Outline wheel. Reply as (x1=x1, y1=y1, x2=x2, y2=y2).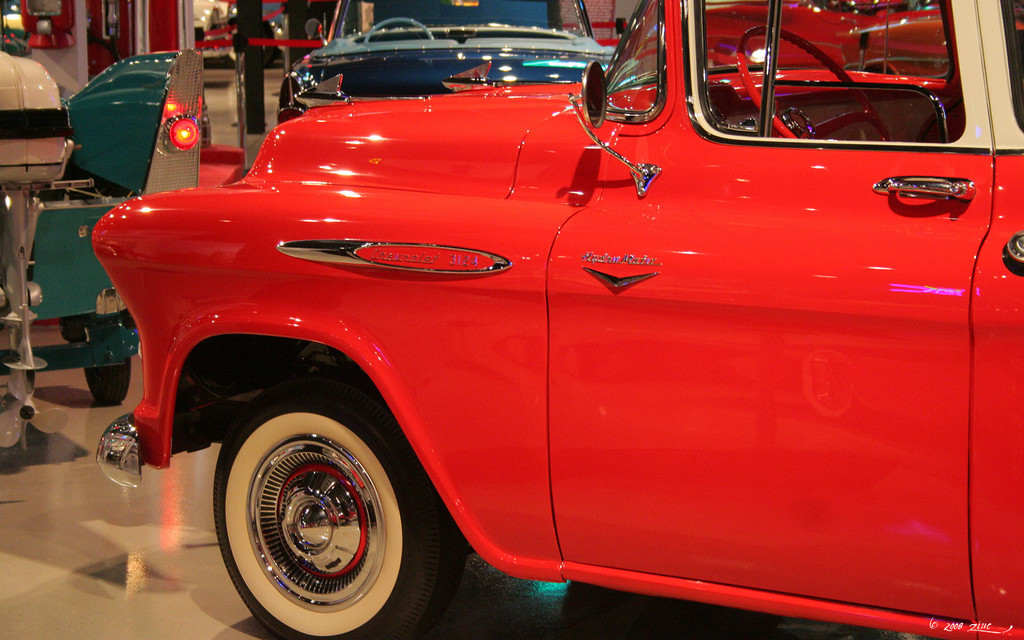
(x1=84, y1=358, x2=130, y2=406).
